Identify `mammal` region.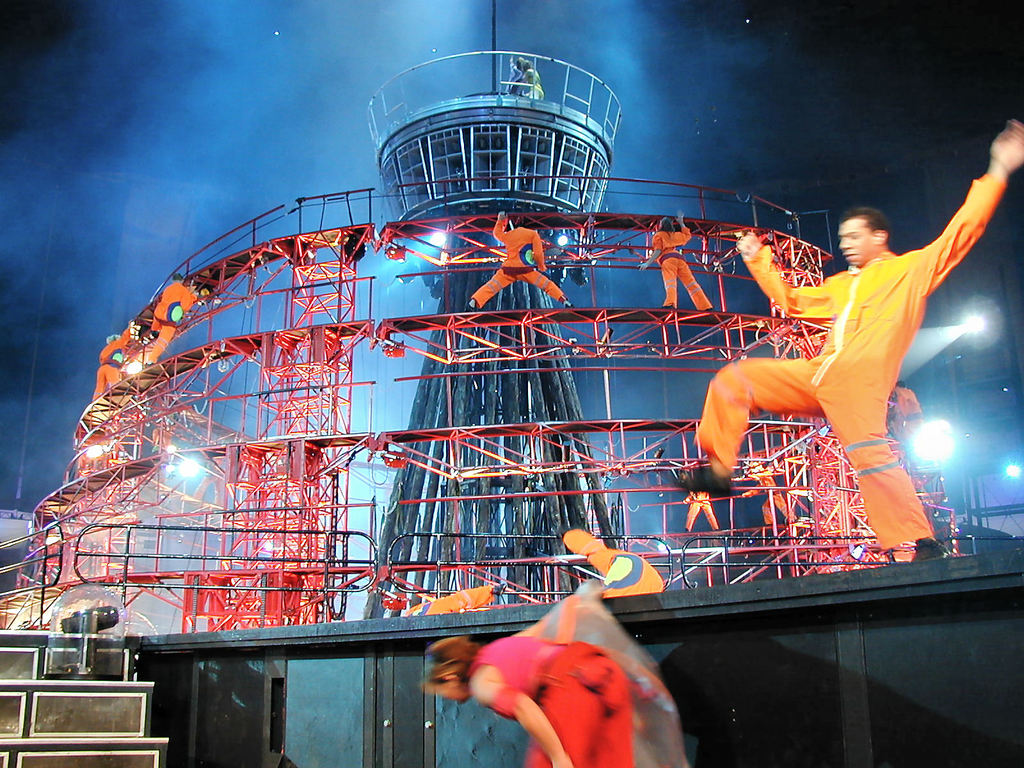
Region: <box>420,618,635,767</box>.
